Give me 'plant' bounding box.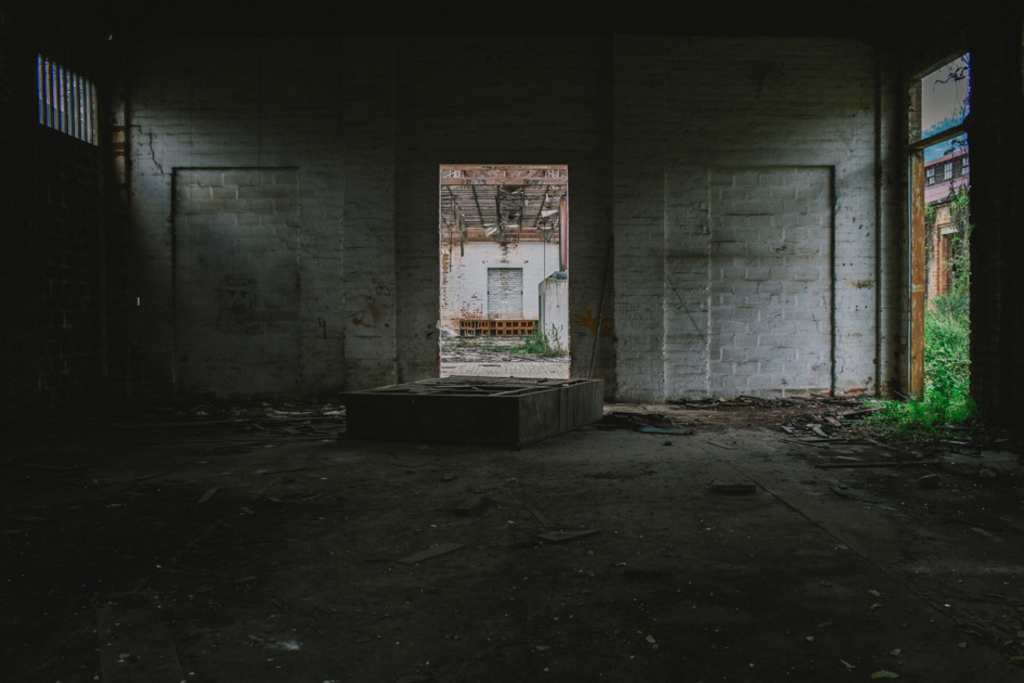
(508,318,565,369).
